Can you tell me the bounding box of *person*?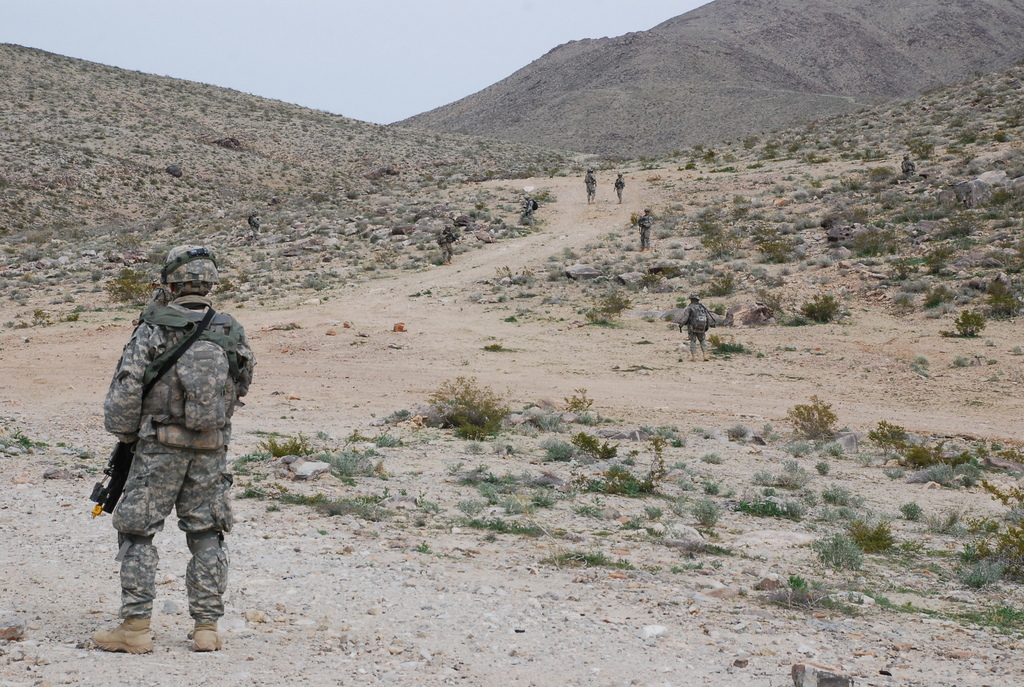
(x1=438, y1=221, x2=458, y2=268).
